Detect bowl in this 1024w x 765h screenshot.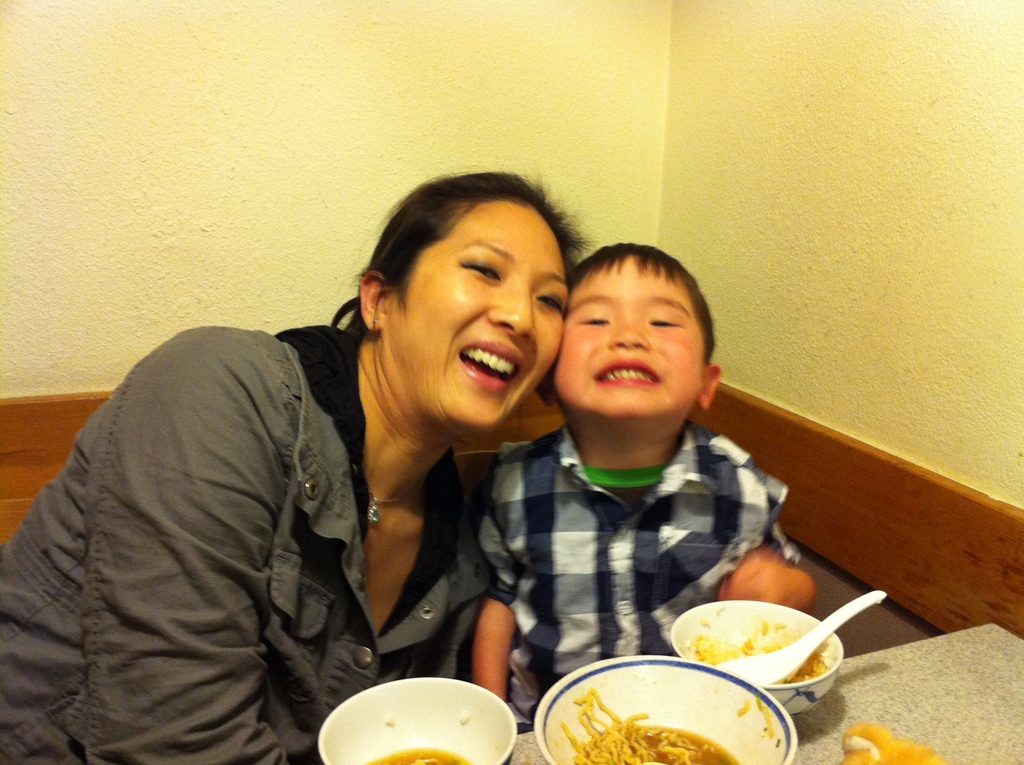
Detection: region(319, 677, 516, 764).
